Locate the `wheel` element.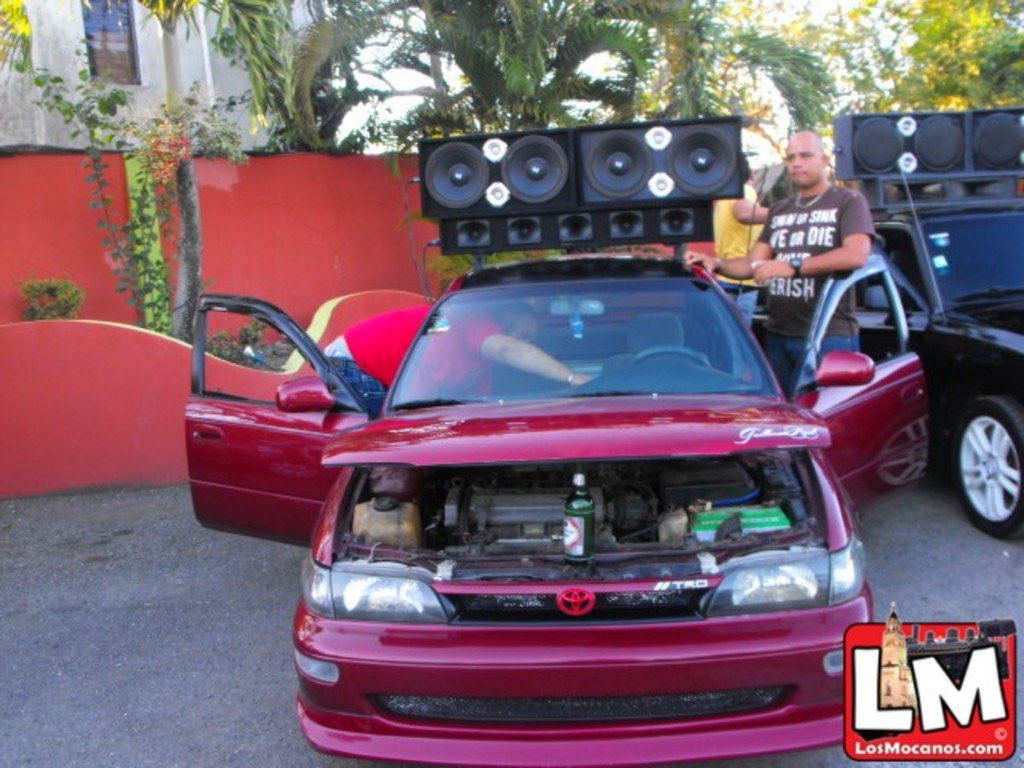
Element bbox: x1=626, y1=347, x2=714, y2=373.
